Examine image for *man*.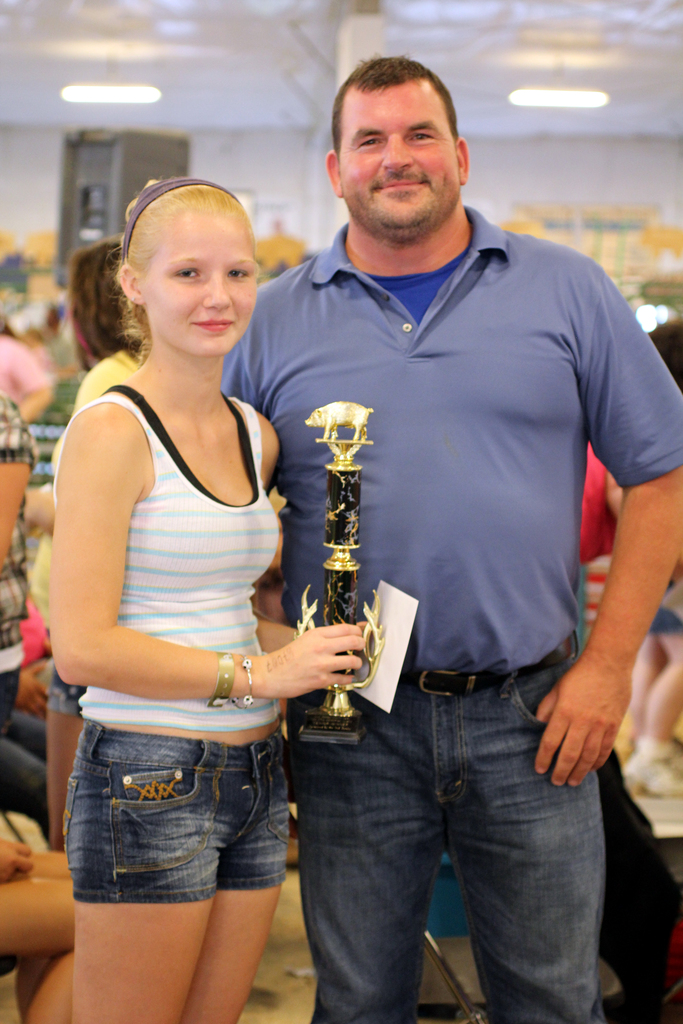
Examination result: 224/52/680/1021.
